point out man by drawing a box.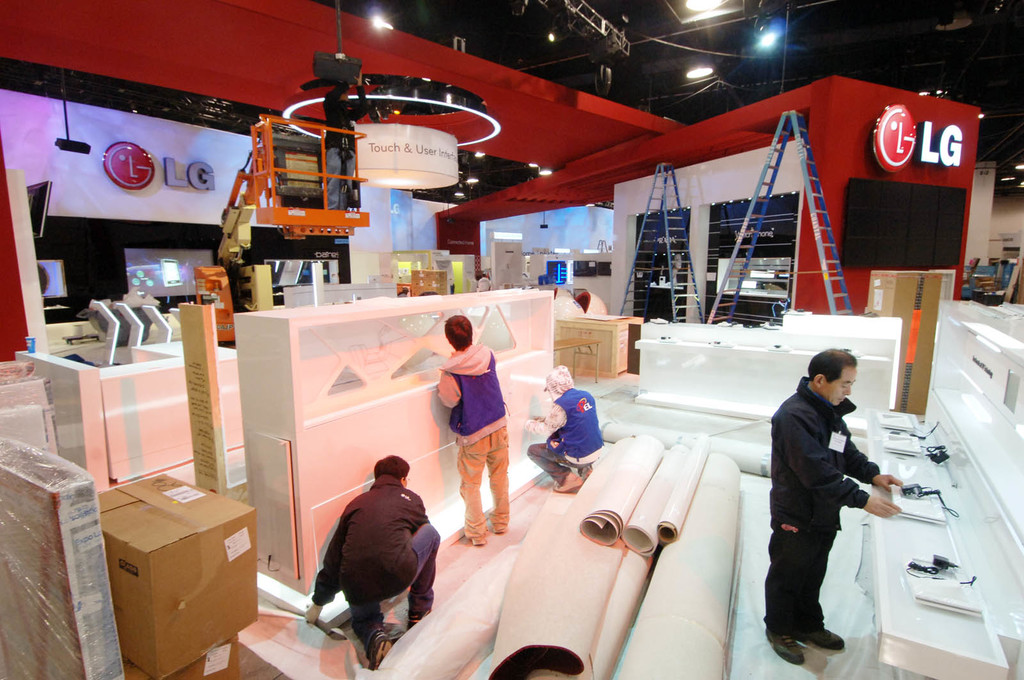
x1=763, y1=352, x2=906, y2=663.
